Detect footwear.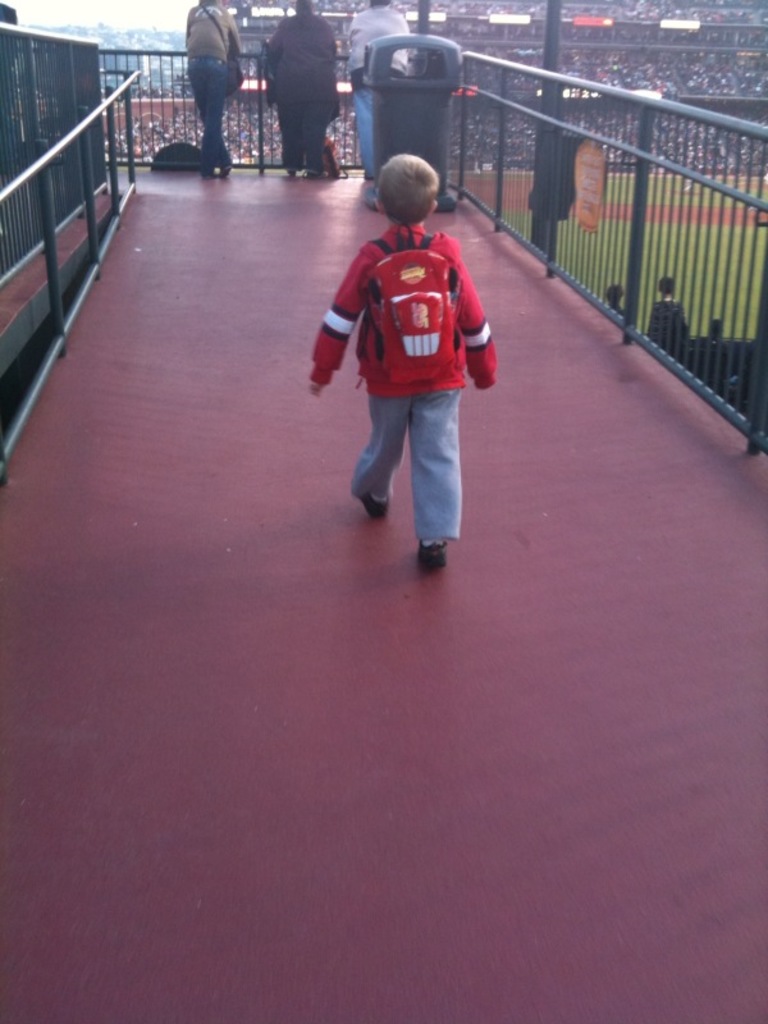
Detected at {"left": 412, "top": 539, "right": 448, "bottom": 570}.
